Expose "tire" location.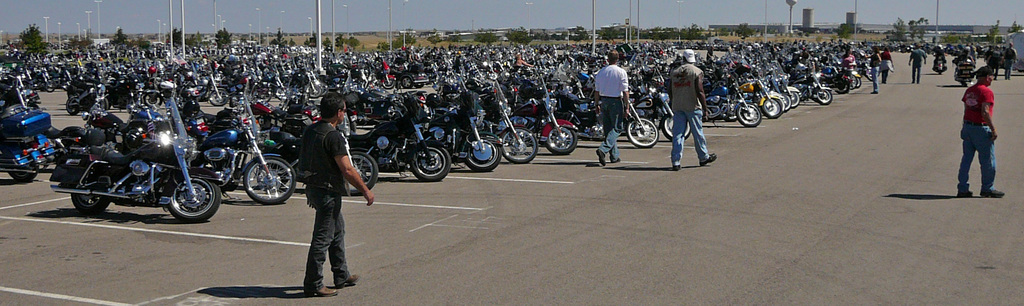
Exposed at [849, 68, 858, 89].
